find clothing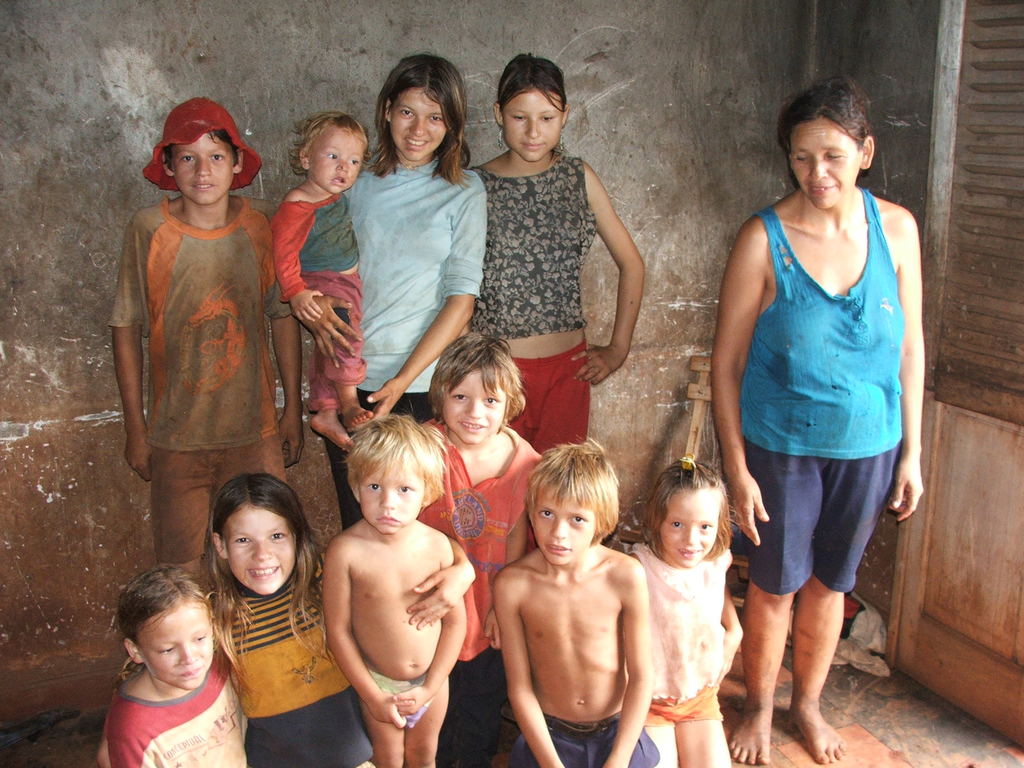
[461, 152, 599, 452]
